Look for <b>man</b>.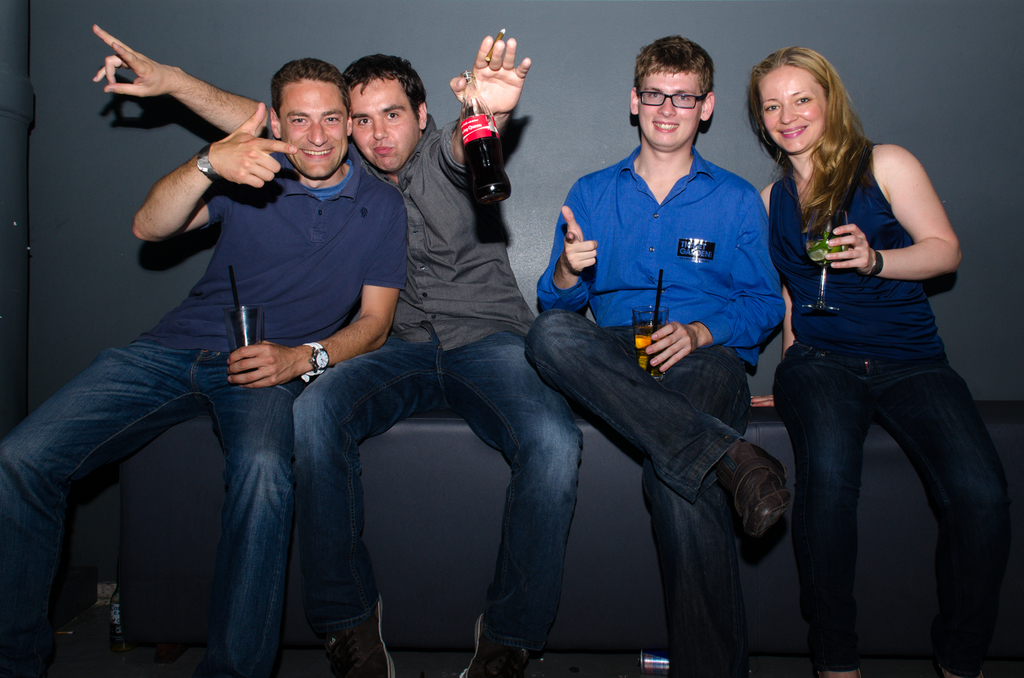
Found: bbox=(0, 50, 412, 677).
